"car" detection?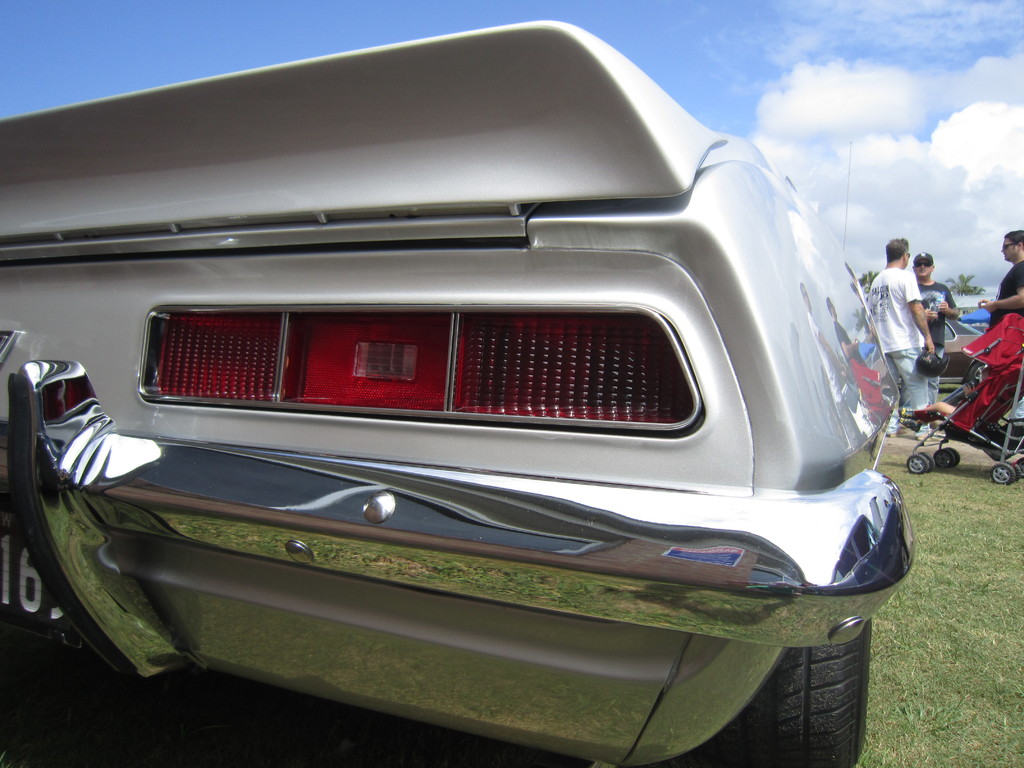
(940,320,981,378)
